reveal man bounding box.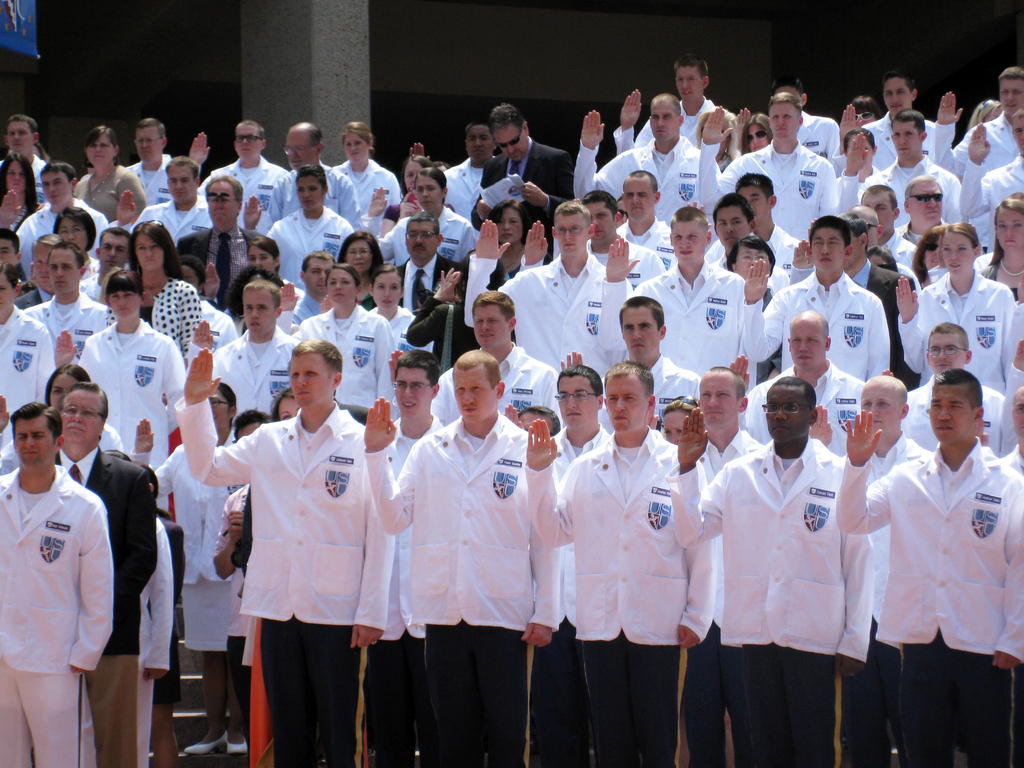
Revealed: (468,104,575,273).
